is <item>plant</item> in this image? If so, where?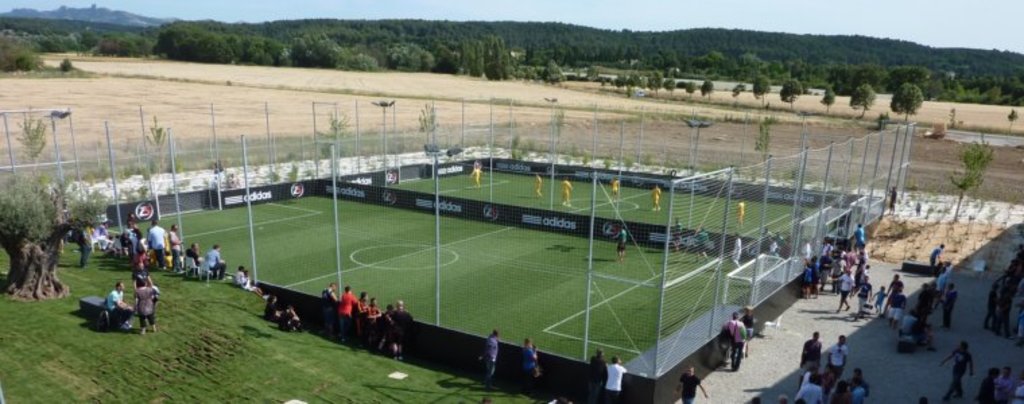
Yes, at bbox(418, 101, 438, 143).
